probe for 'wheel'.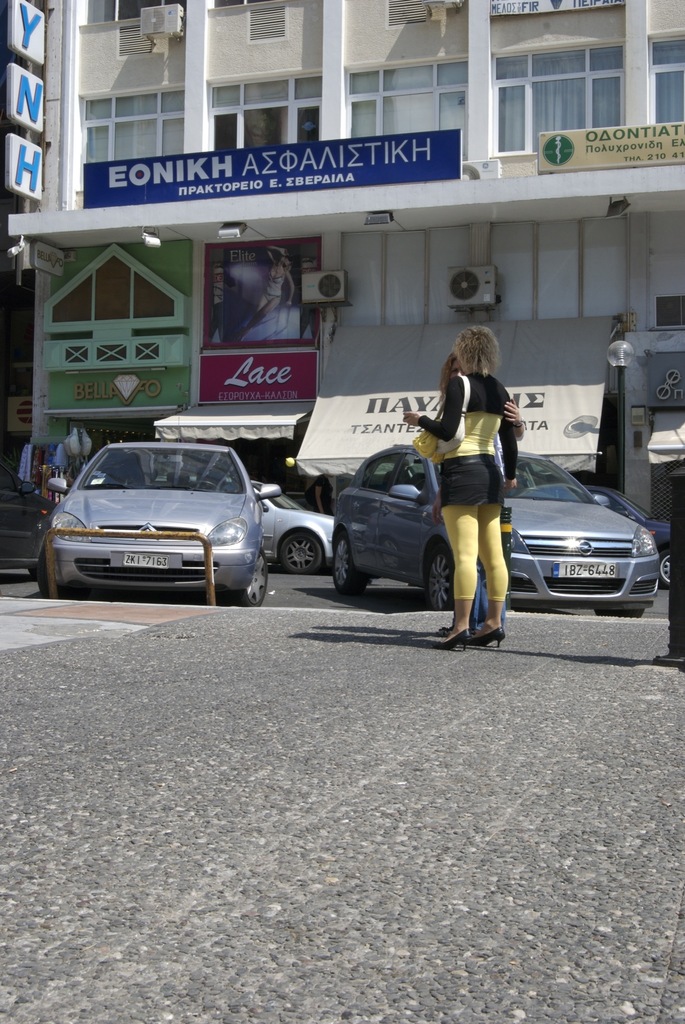
Probe result: [left=426, top=541, right=458, bottom=611].
